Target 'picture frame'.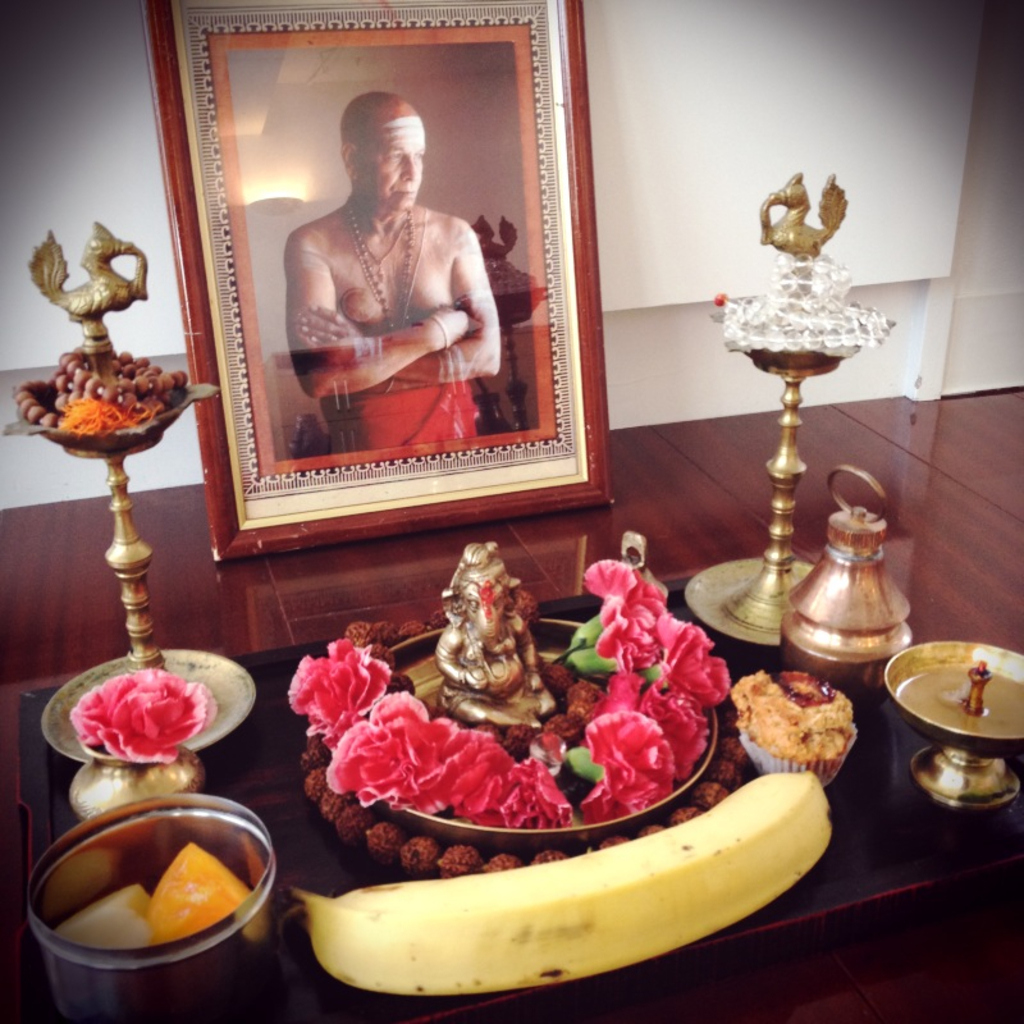
Target region: {"x1": 141, "y1": 0, "x2": 617, "y2": 561}.
